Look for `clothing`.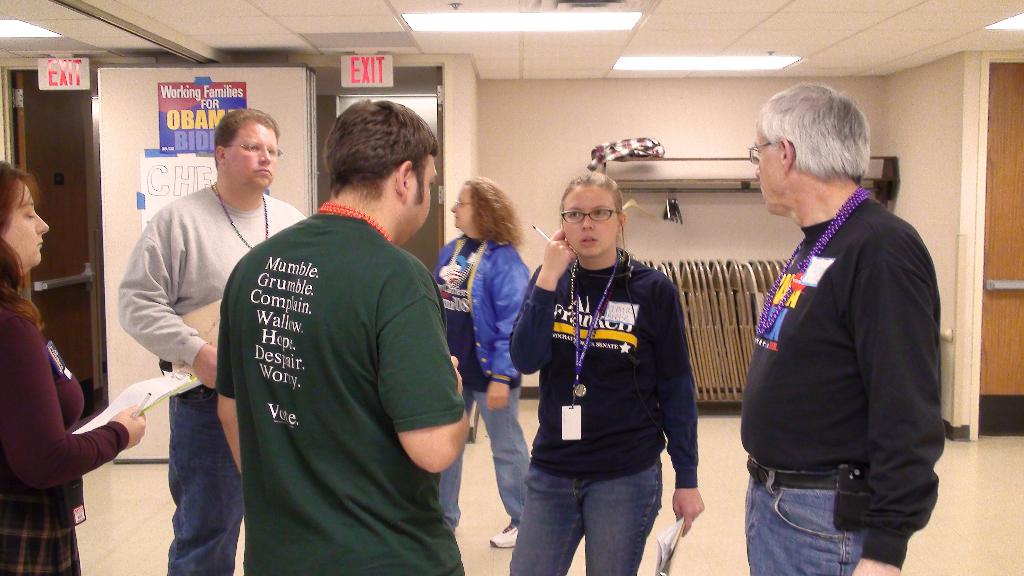
Found: 202 166 458 564.
